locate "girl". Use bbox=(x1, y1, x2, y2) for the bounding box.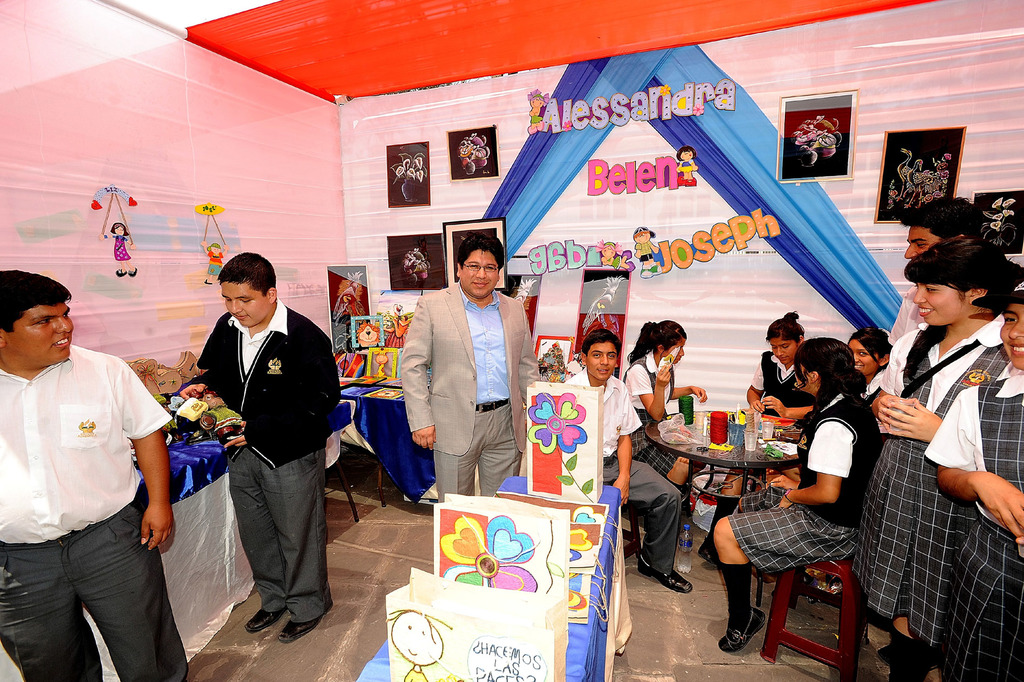
bbox=(856, 235, 1023, 681).
